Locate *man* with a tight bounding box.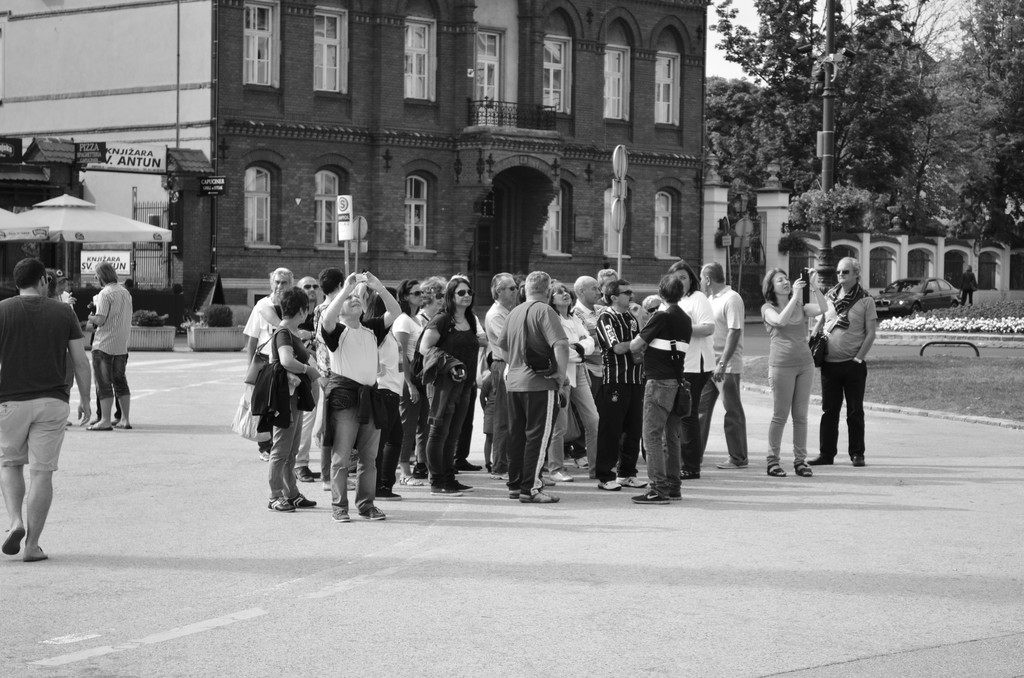
572/271/622/420.
